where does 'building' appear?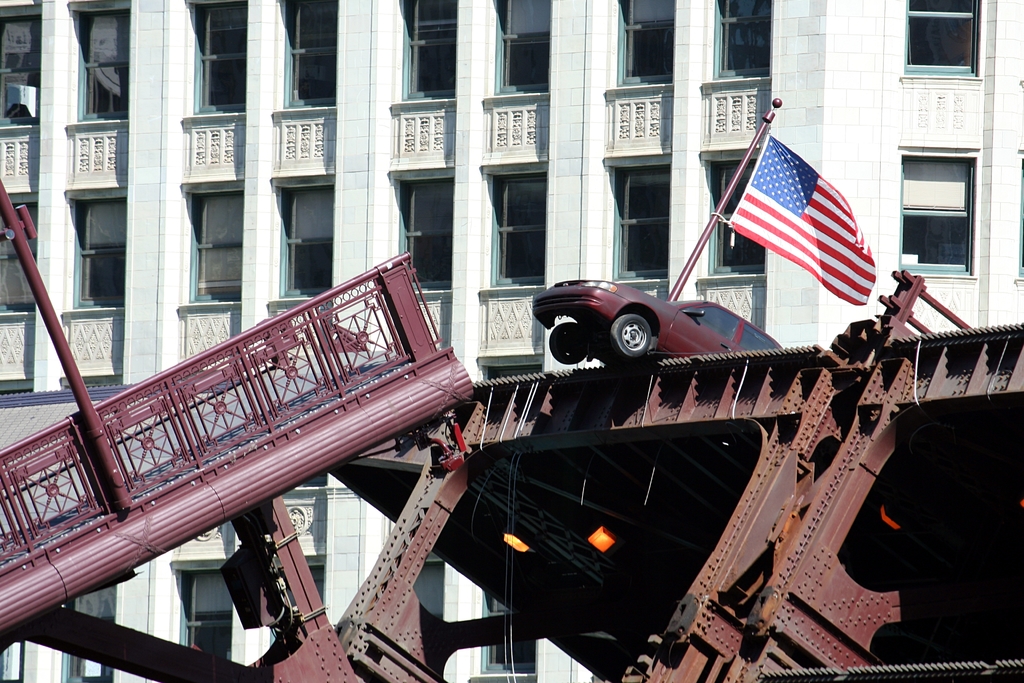
Appears at [0,0,1023,682].
